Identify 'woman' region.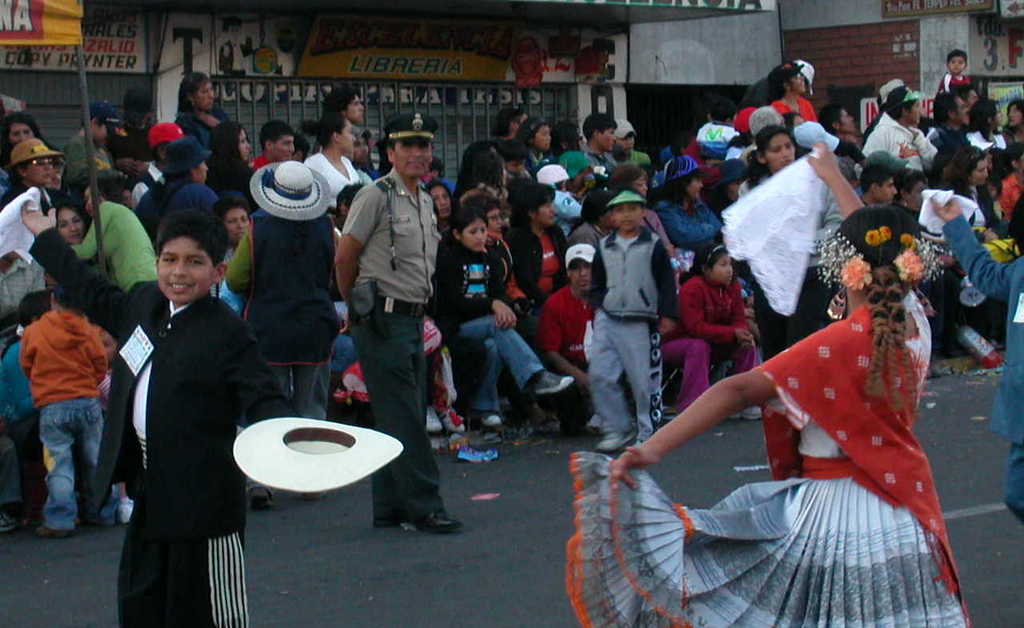
Region: detection(605, 164, 678, 254).
